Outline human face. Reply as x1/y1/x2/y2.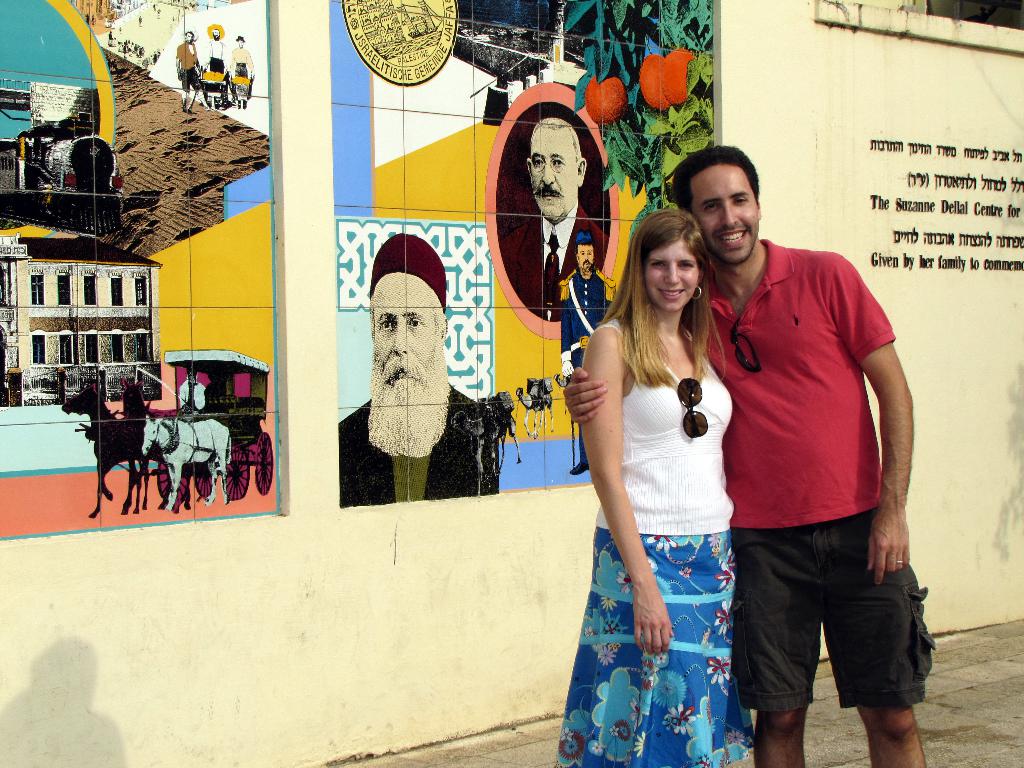
645/237/701/316.
